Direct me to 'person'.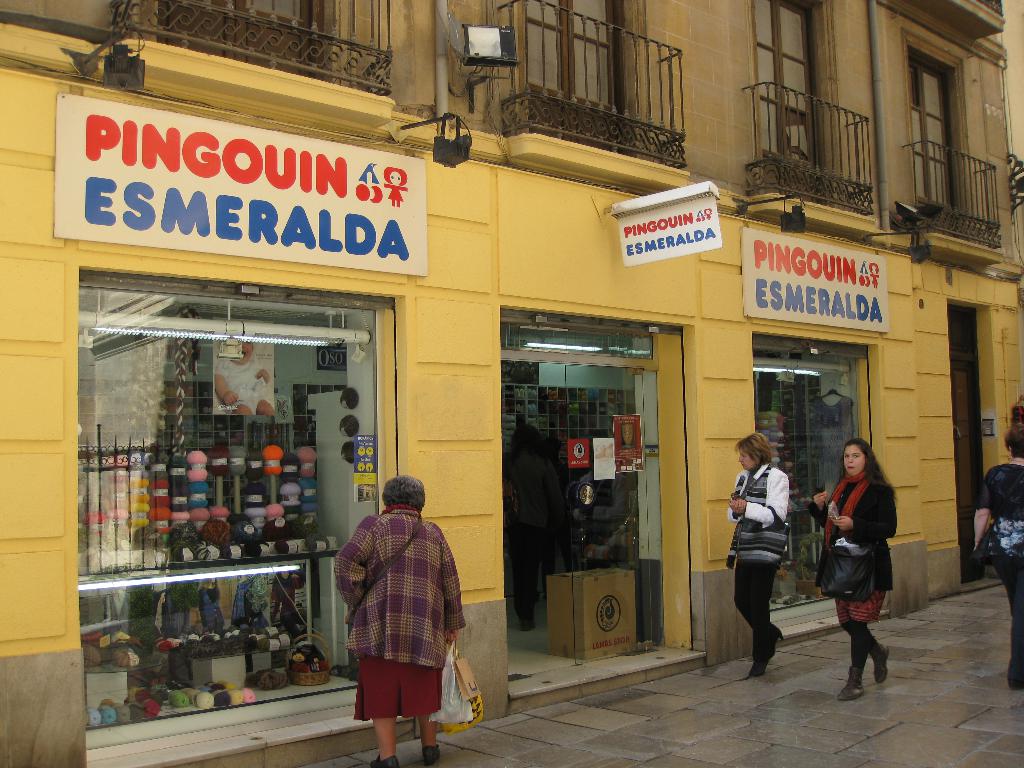
Direction: [left=808, top=438, right=898, bottom=703].
